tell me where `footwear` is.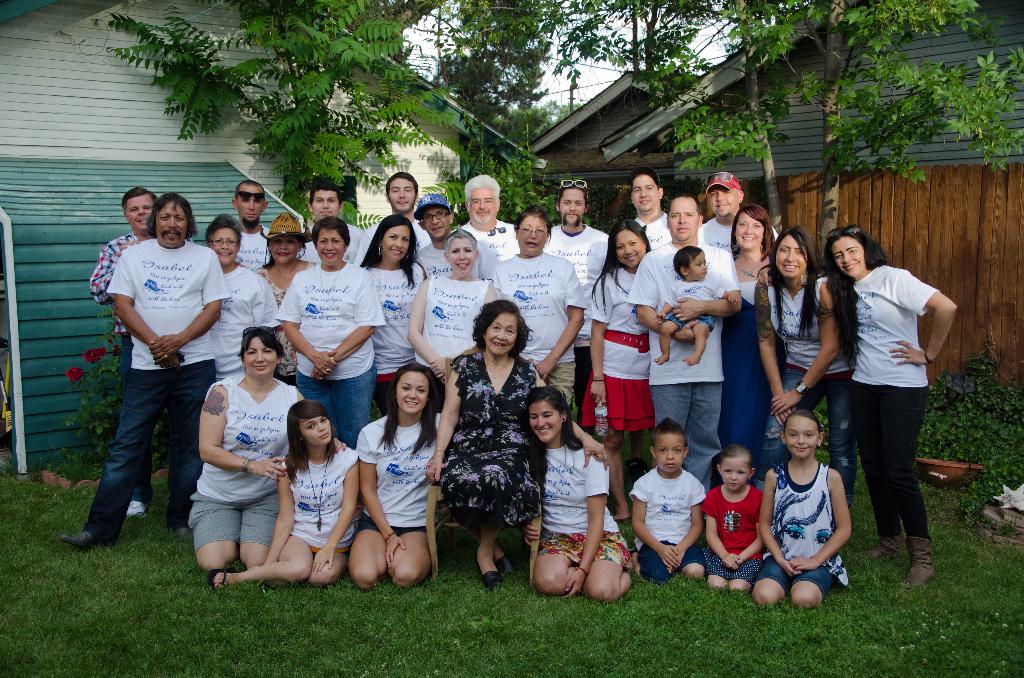
`footwear` is at (x1=898, y1=541, x2=934, y2=587).
